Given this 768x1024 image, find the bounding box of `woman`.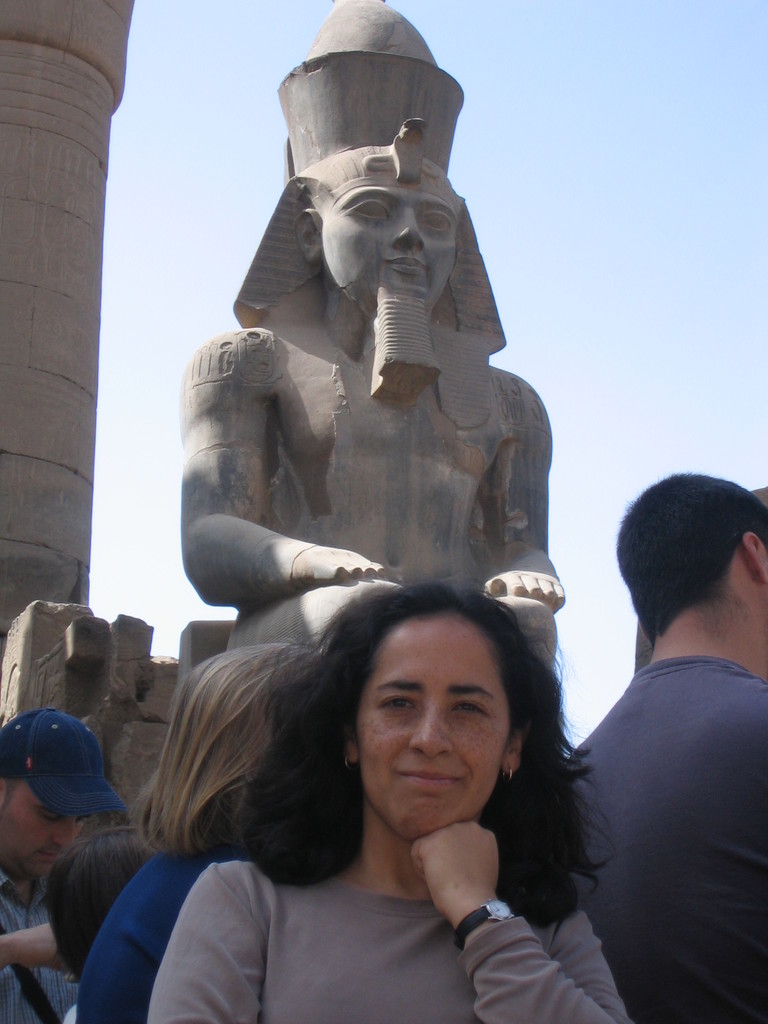
Rect(72, 460, 724, 1018).
